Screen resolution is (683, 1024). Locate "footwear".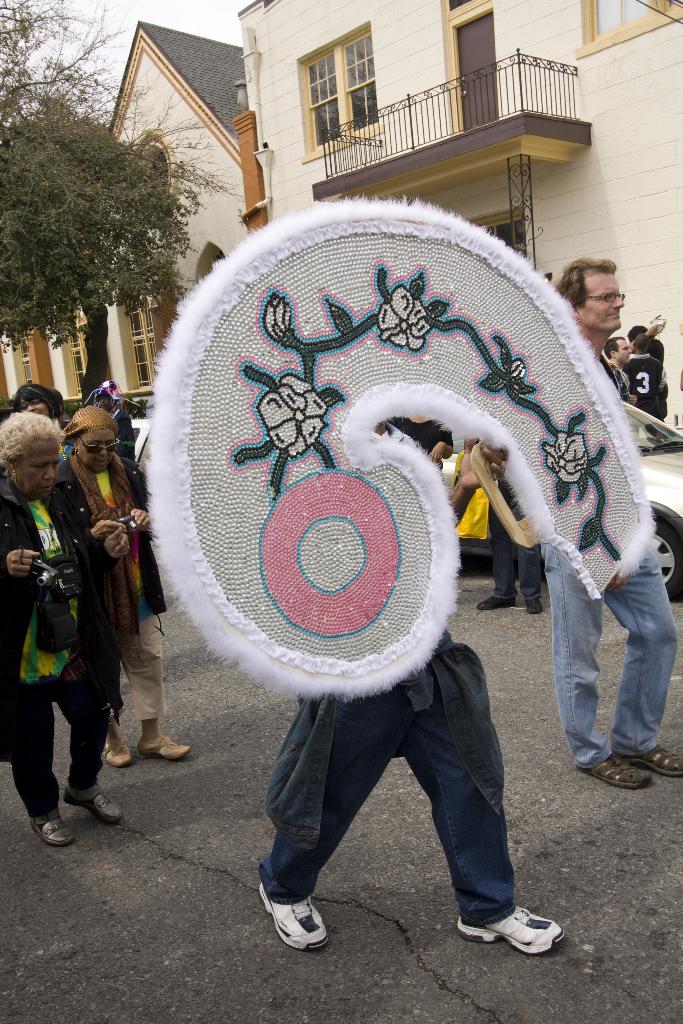
[x1=580, y1=748, x2=650, y2=790].
